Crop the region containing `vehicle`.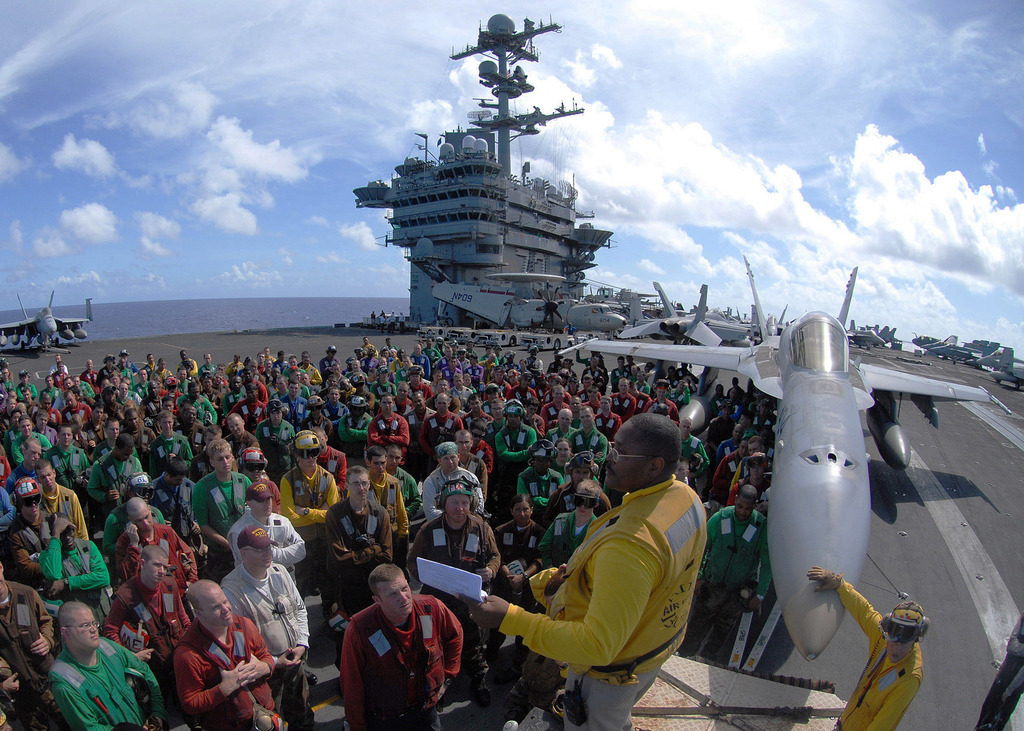
Crop region: (7,281,98,351).
